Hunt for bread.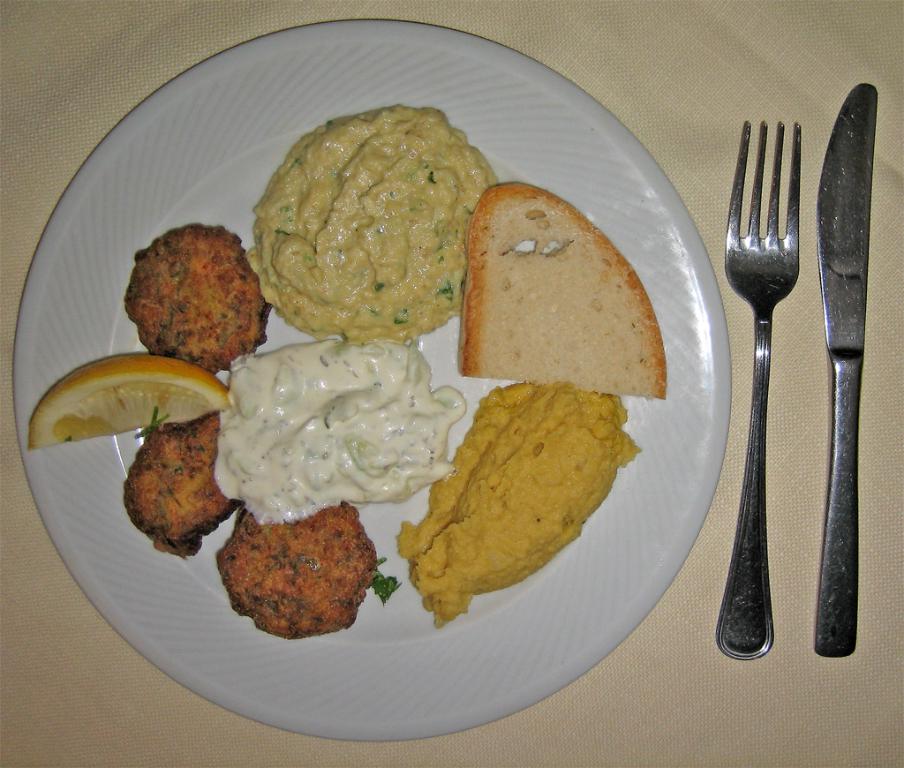
Hunted down at l=460, t=189, r=662, b=402.
